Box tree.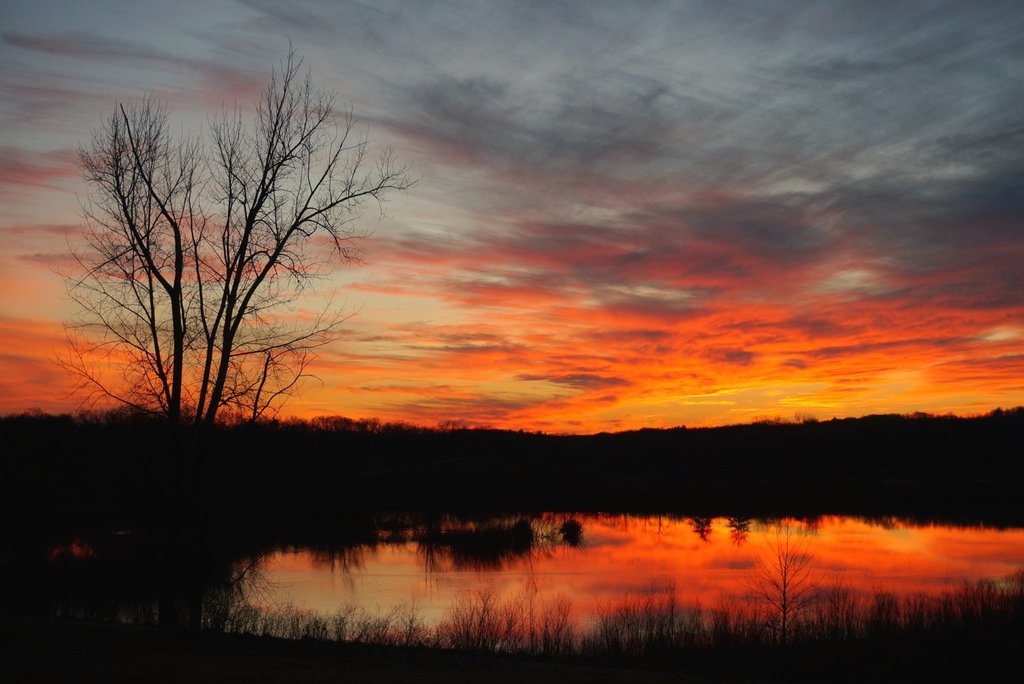
794 408 817 427.
